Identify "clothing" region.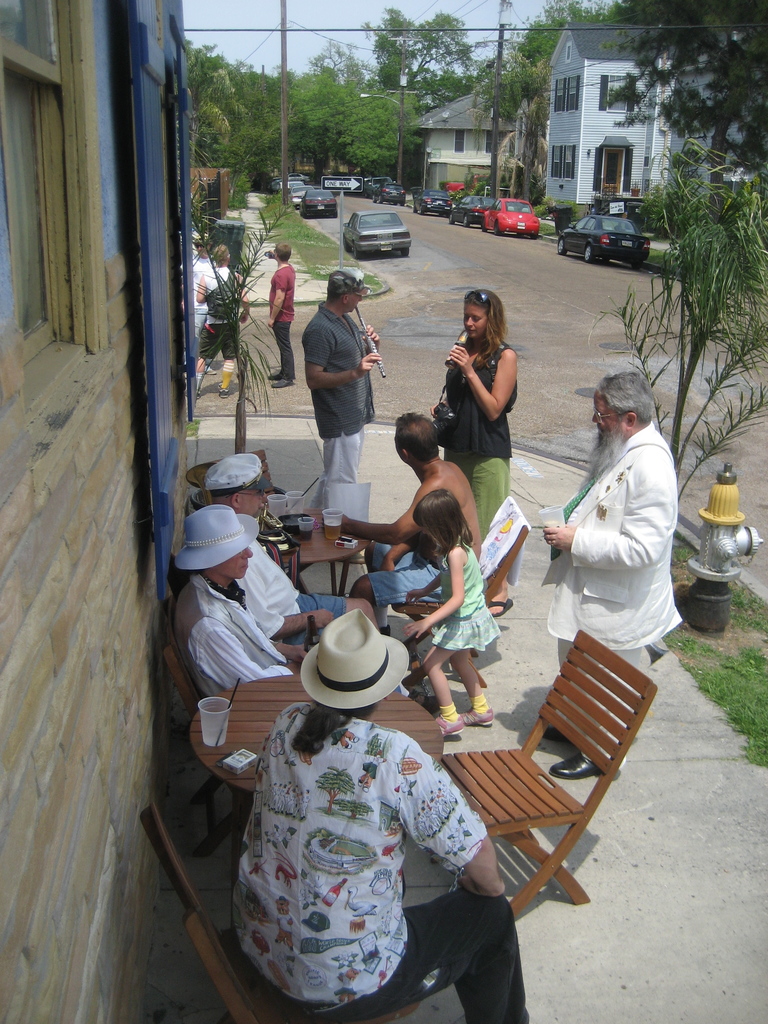
Region: <box>197,268,237,361</box>.
